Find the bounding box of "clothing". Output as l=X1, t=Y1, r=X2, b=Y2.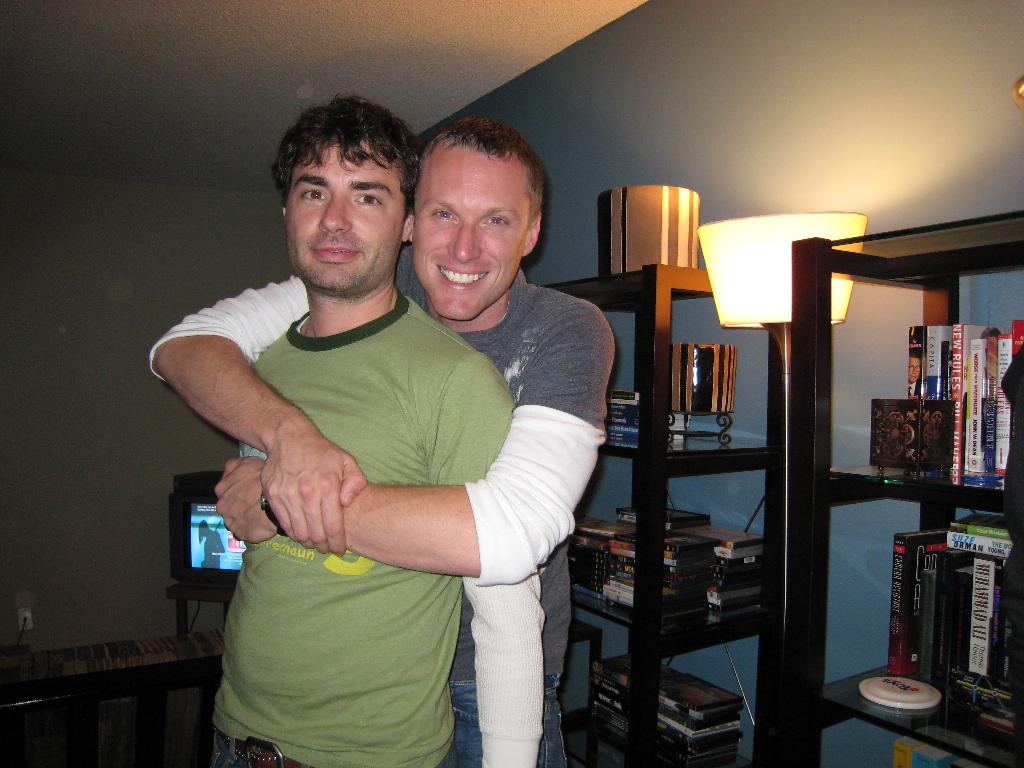
l=150, t=245, r=618, b=767.
